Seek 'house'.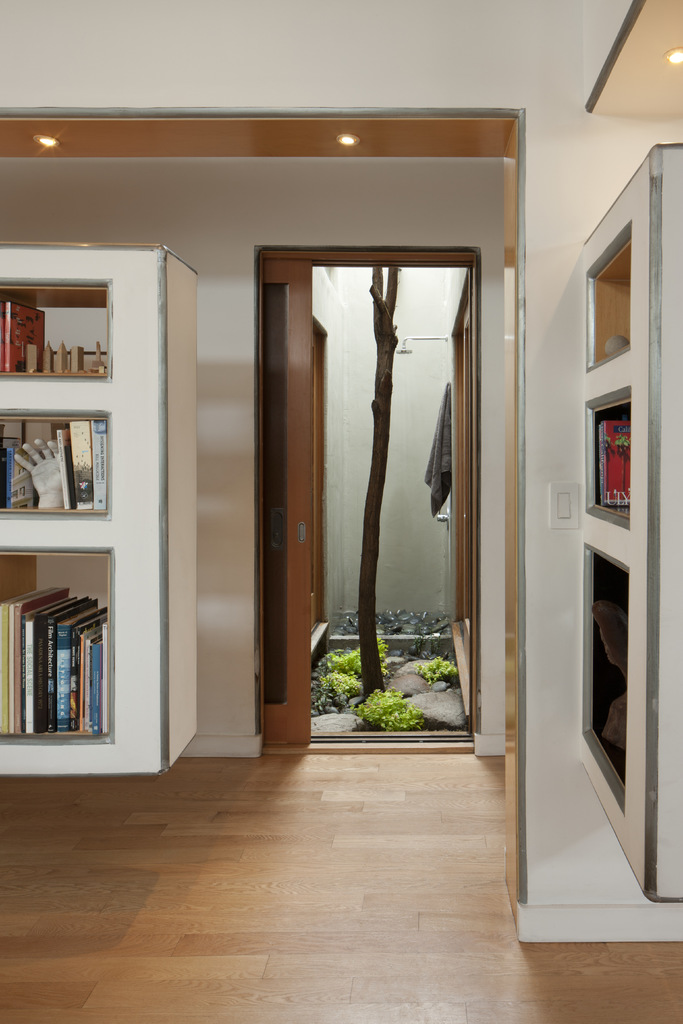
l=0, t=2, r=682, b=1023.
